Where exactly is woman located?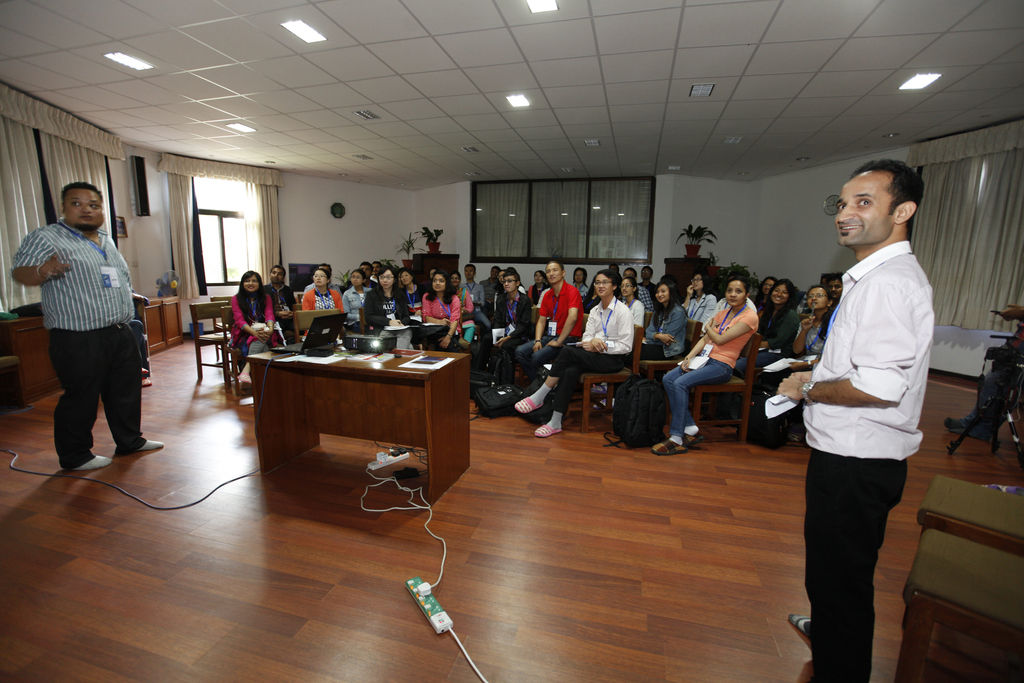
Its bounding box is [x1=421, y1=270, x2=461, y2=352].
